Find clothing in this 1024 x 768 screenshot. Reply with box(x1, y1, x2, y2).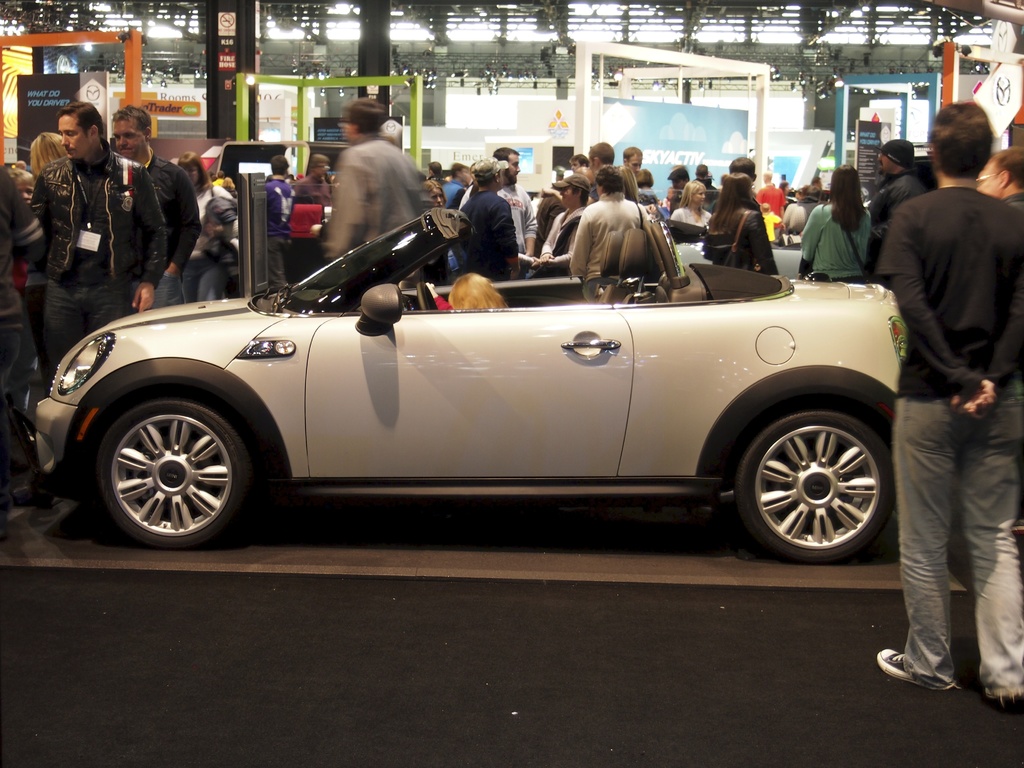
box(545, 207, 580, 254).
